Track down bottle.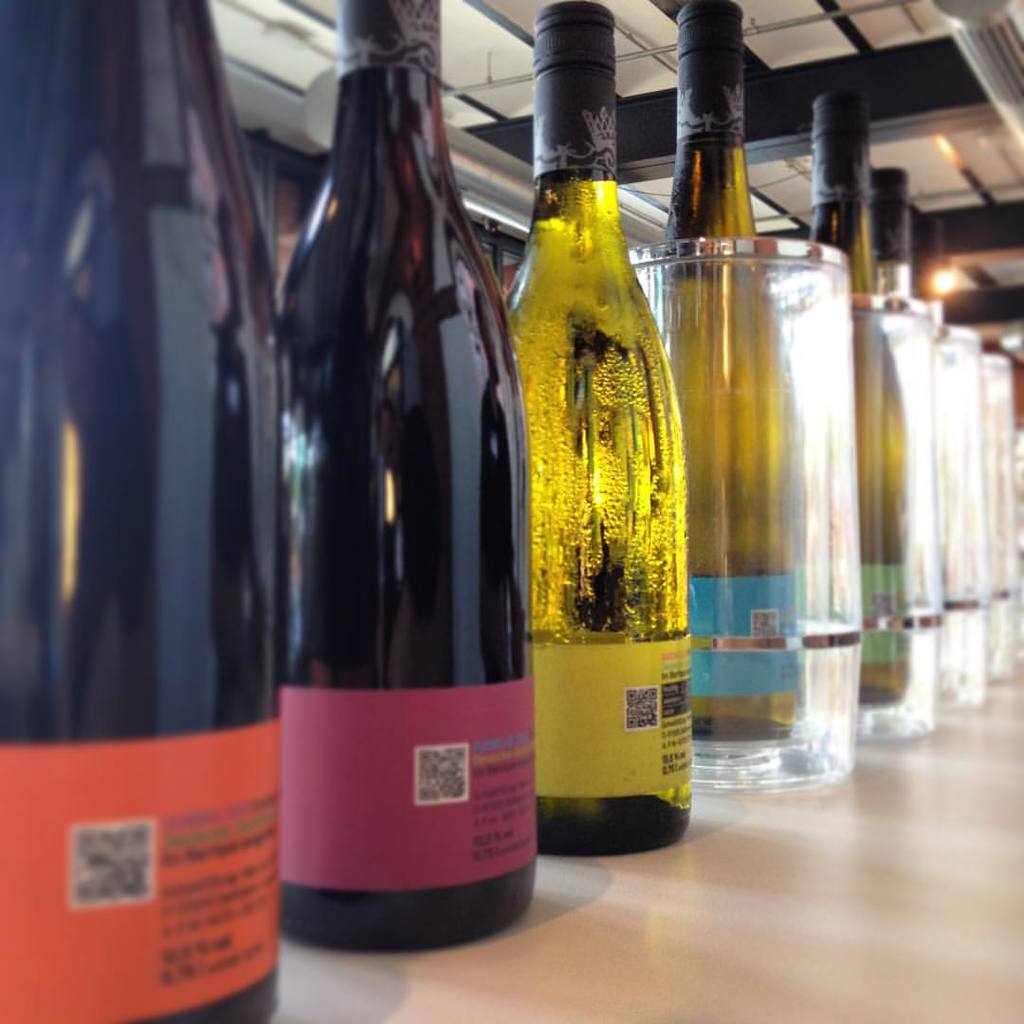
Tracked to 279,0,516,957.
